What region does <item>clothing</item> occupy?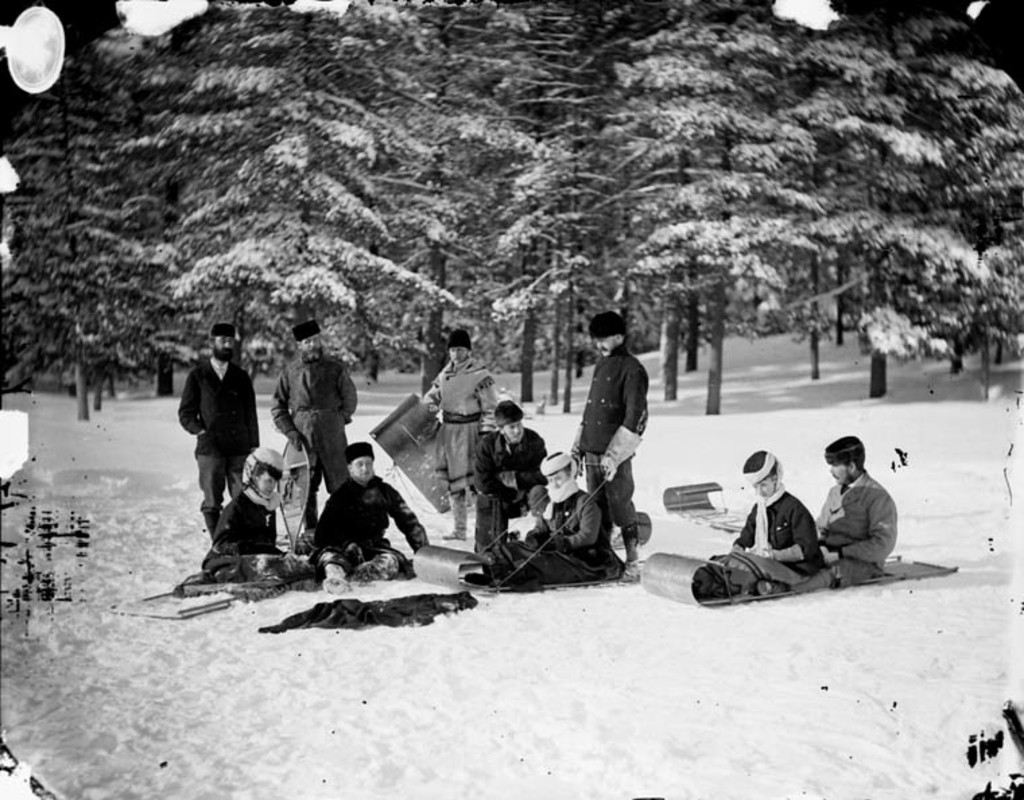
l=818, t=469, r=899, b=587.
